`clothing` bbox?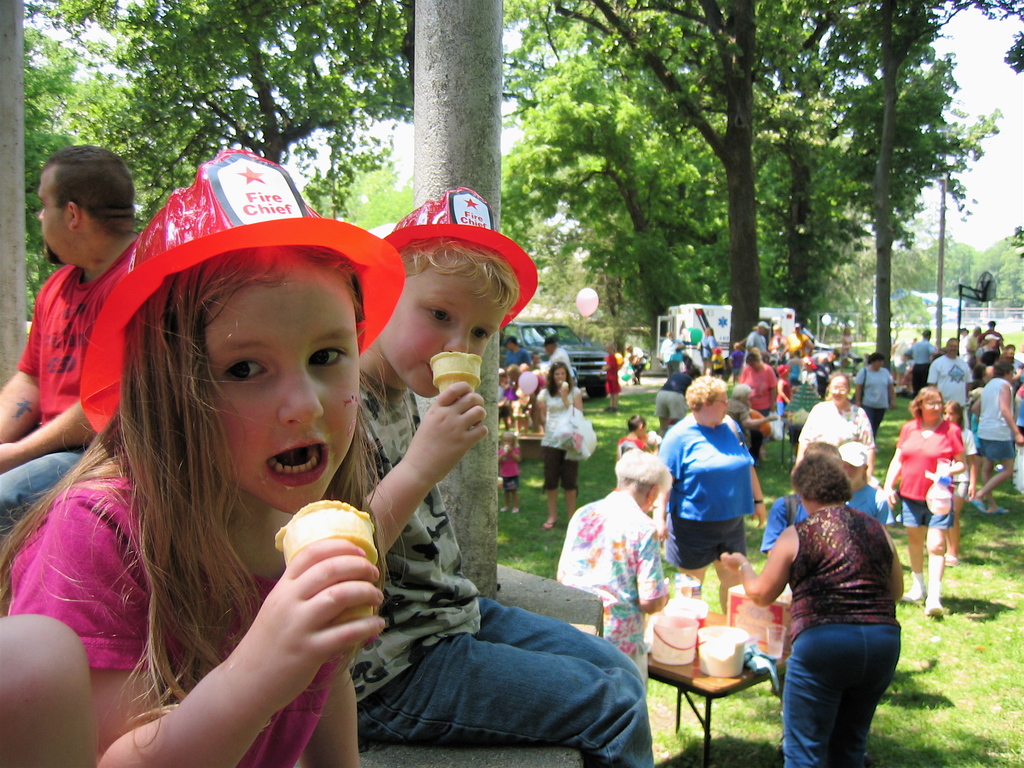
bbox=(620, 437, 648, 450)
